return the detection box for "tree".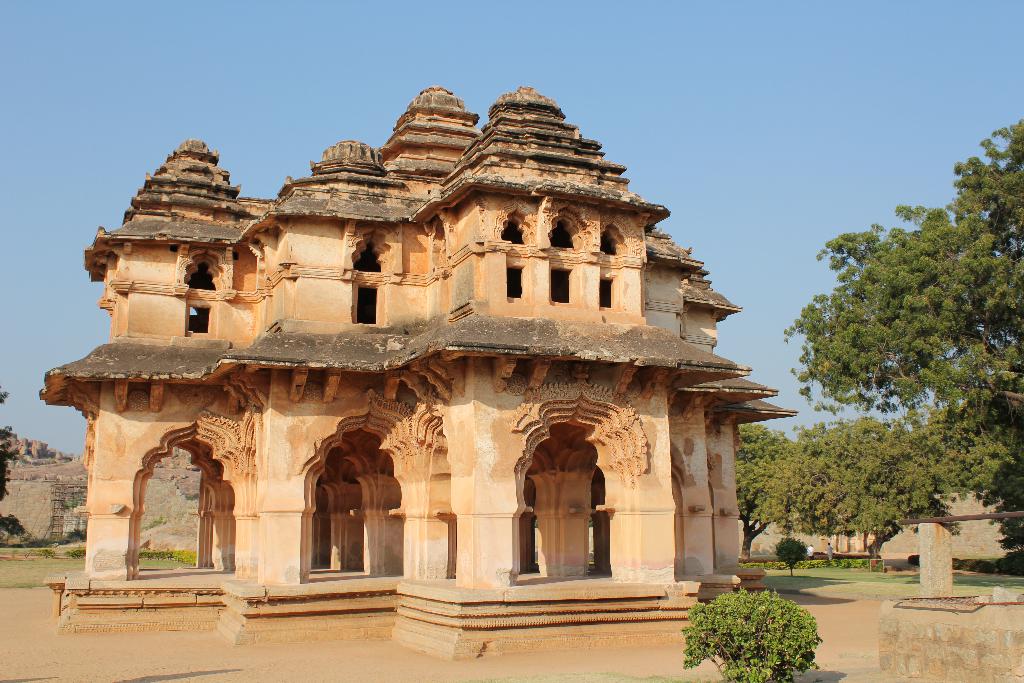
region(693, 579, 832, 669).
